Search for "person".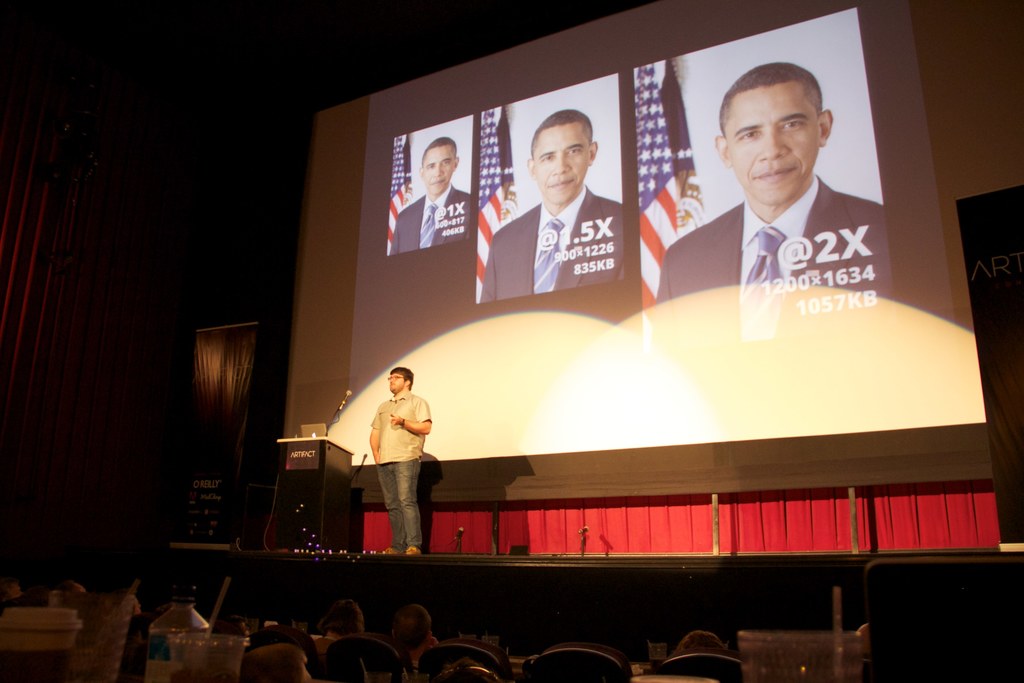
Found at region(363, 356, 438, 567).
